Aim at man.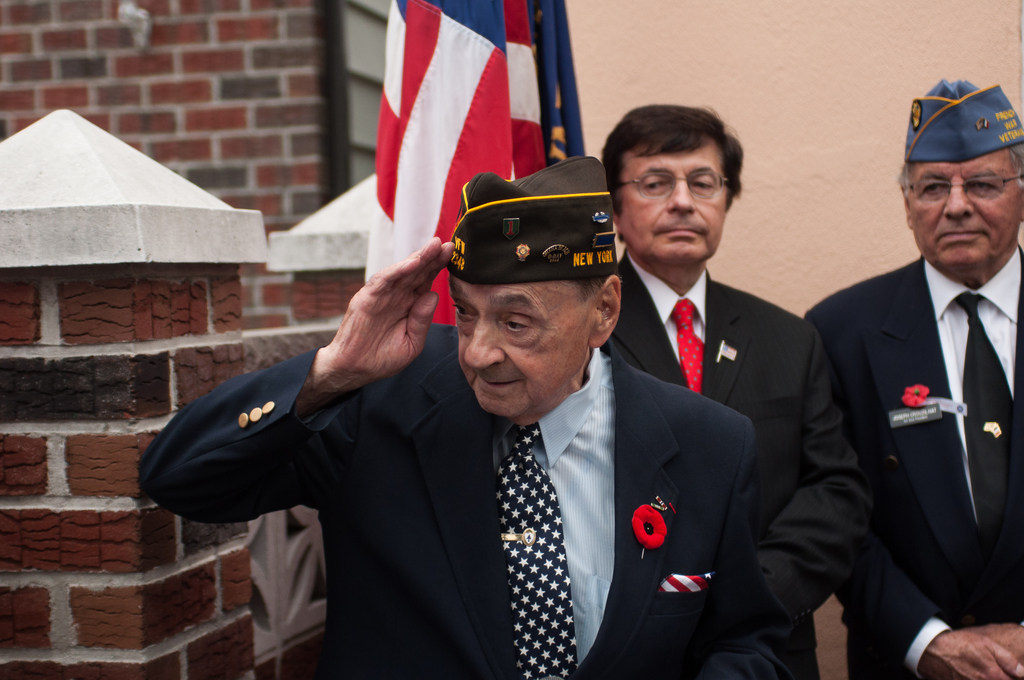
Aimed at bbox=[134, 162, 765, 679].
